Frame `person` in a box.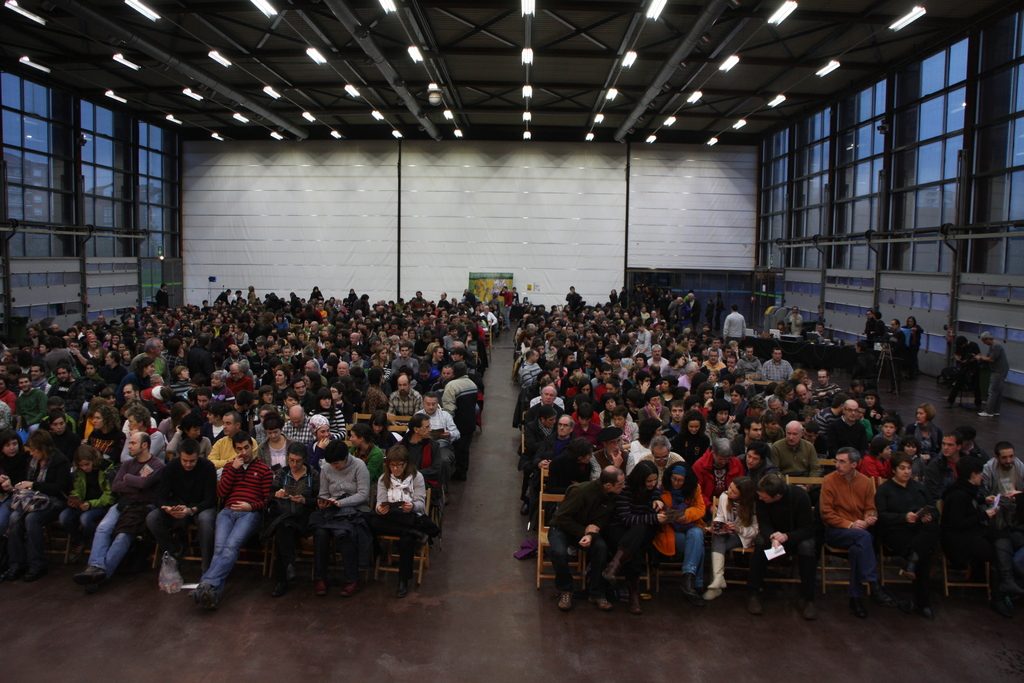
<bbox>163, 343, 186, 368</bbox>.
